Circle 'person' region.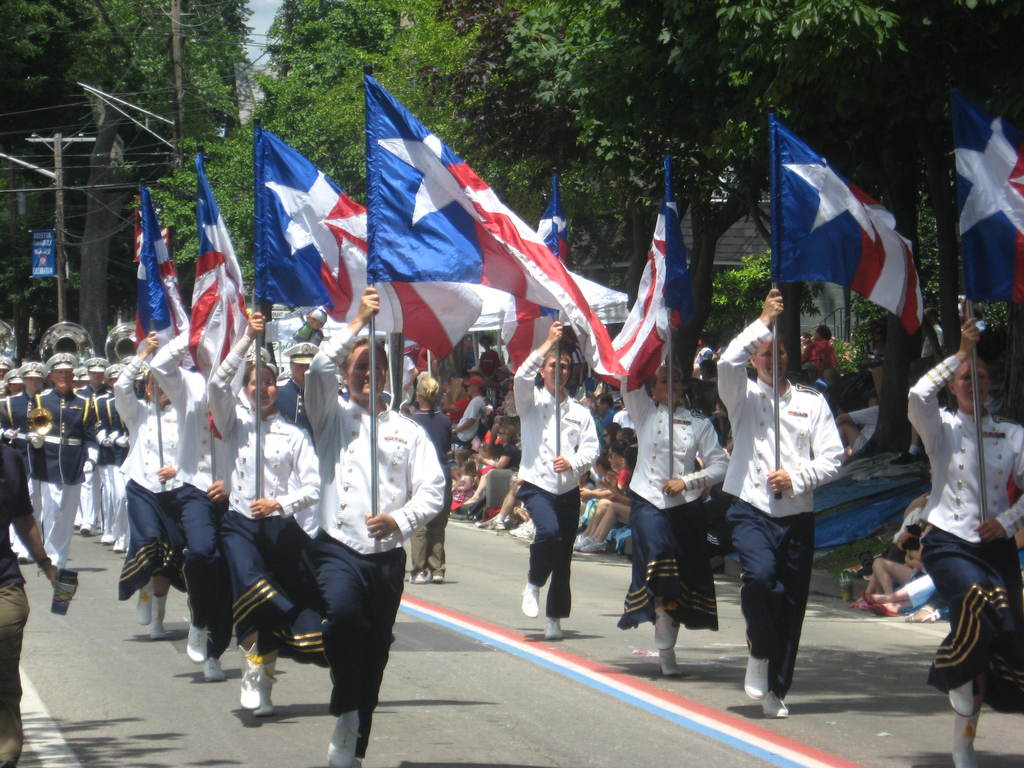
Region: {"left": 202, "top": 305, "right": 325, "bottom": 716}.
